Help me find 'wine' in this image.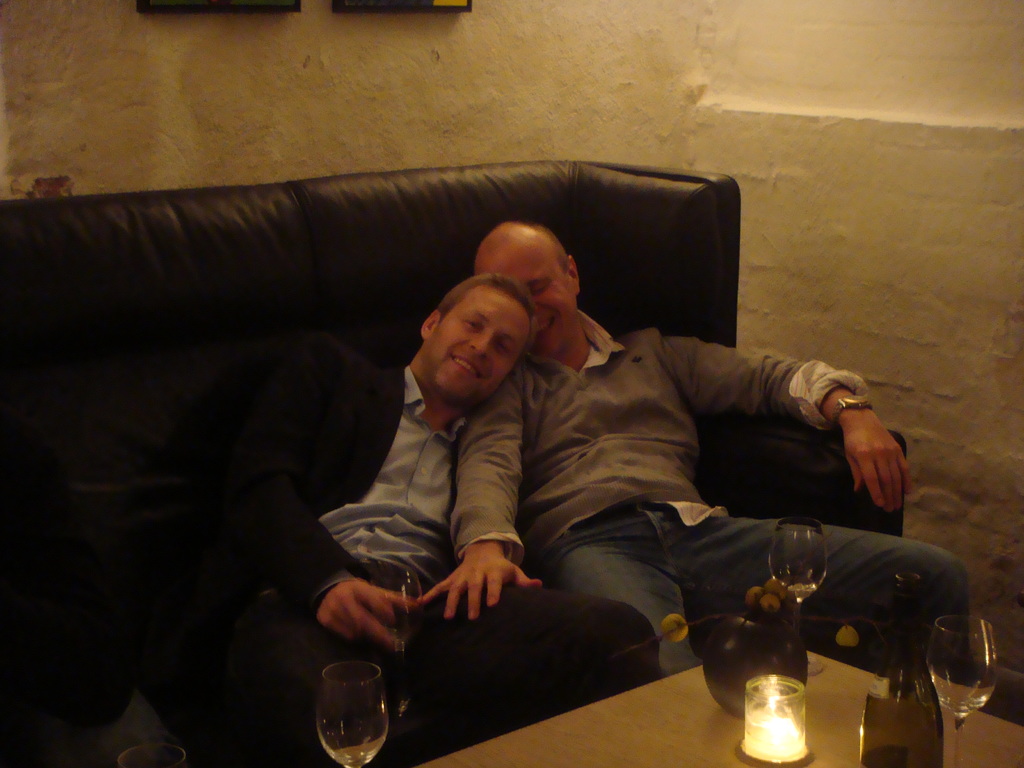
Found it: x1=306 y1=664 x2=396 y2=758.
